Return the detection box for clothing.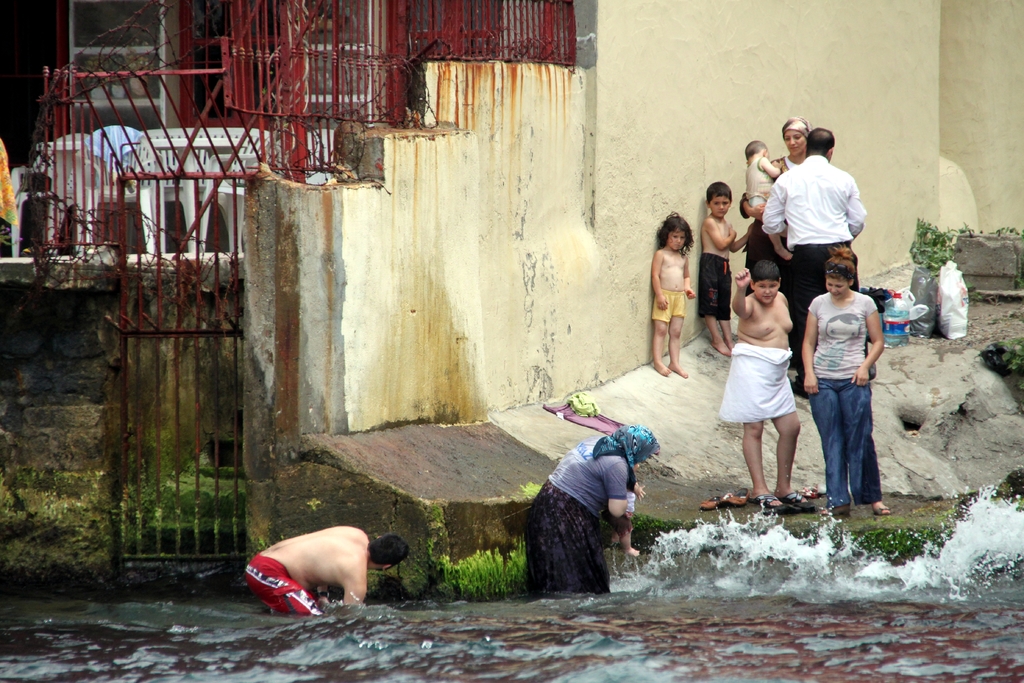
bbox=[700, 250, 732, 320].
